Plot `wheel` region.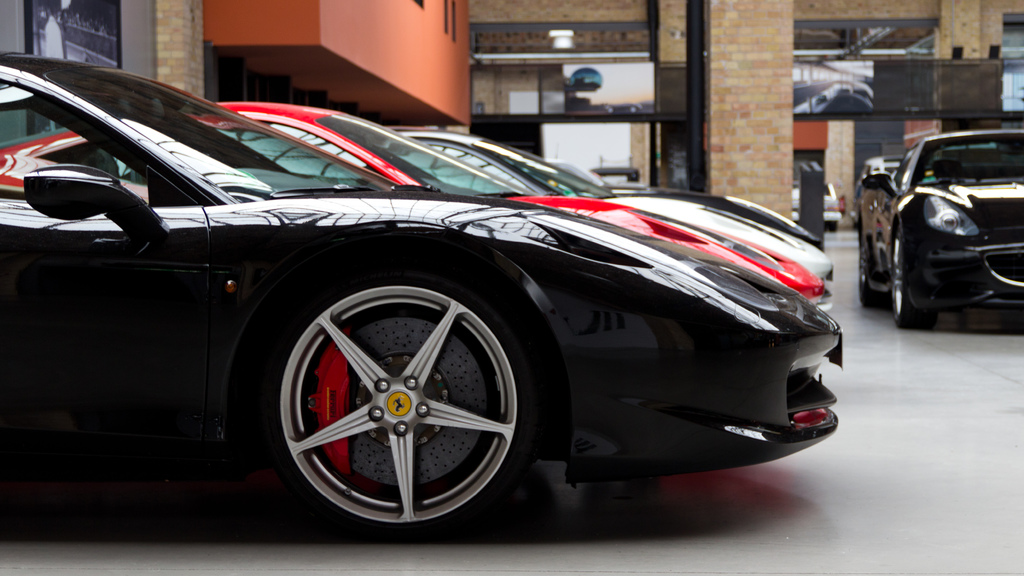
Plotted at [left=885, top=221, right=942, bottom=332].
